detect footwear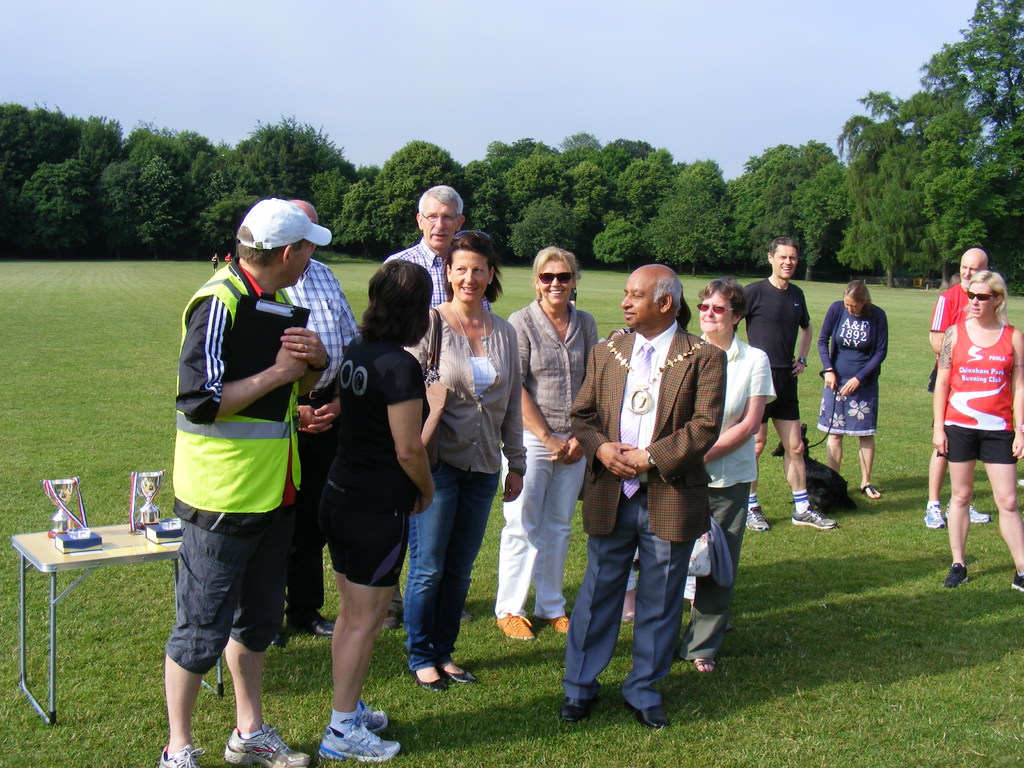
{"x1": 925, "y1": 502, "x2": 947, "y2": 532}
